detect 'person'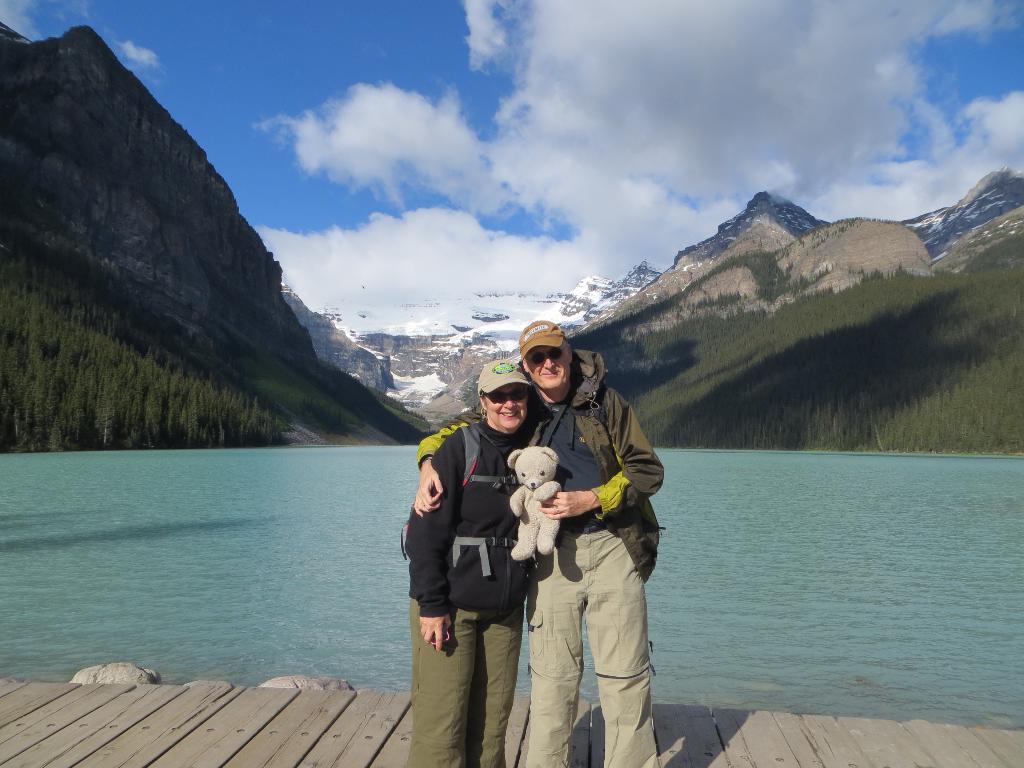
{"x1": 413, "y1": 323, "x2": 666, "y2": 767}
